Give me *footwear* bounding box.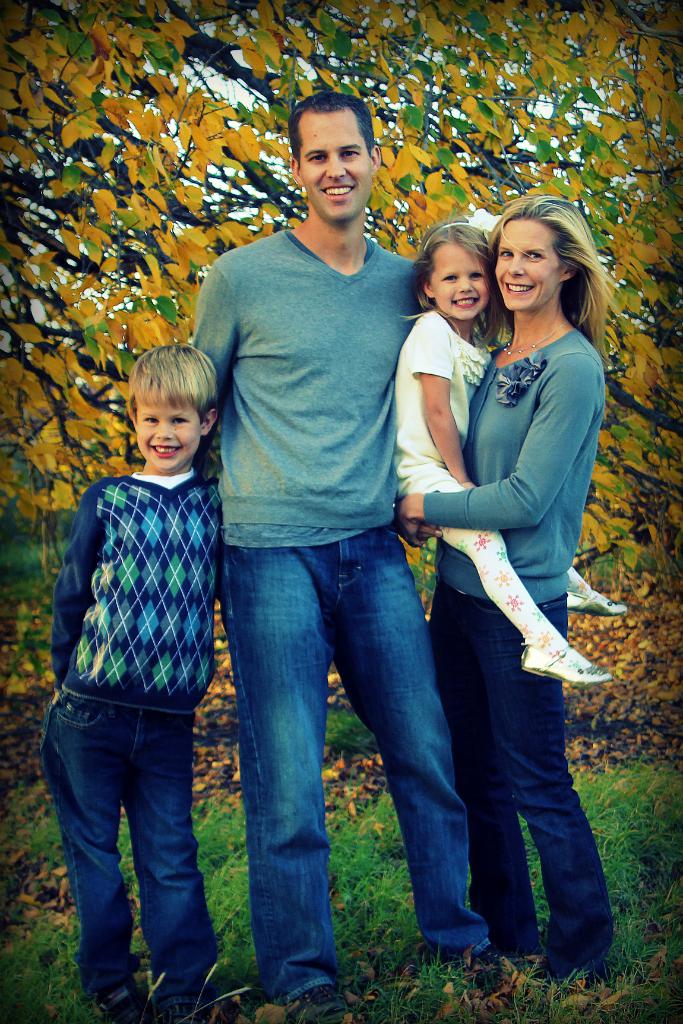
[156, 966, 241, 1023].
